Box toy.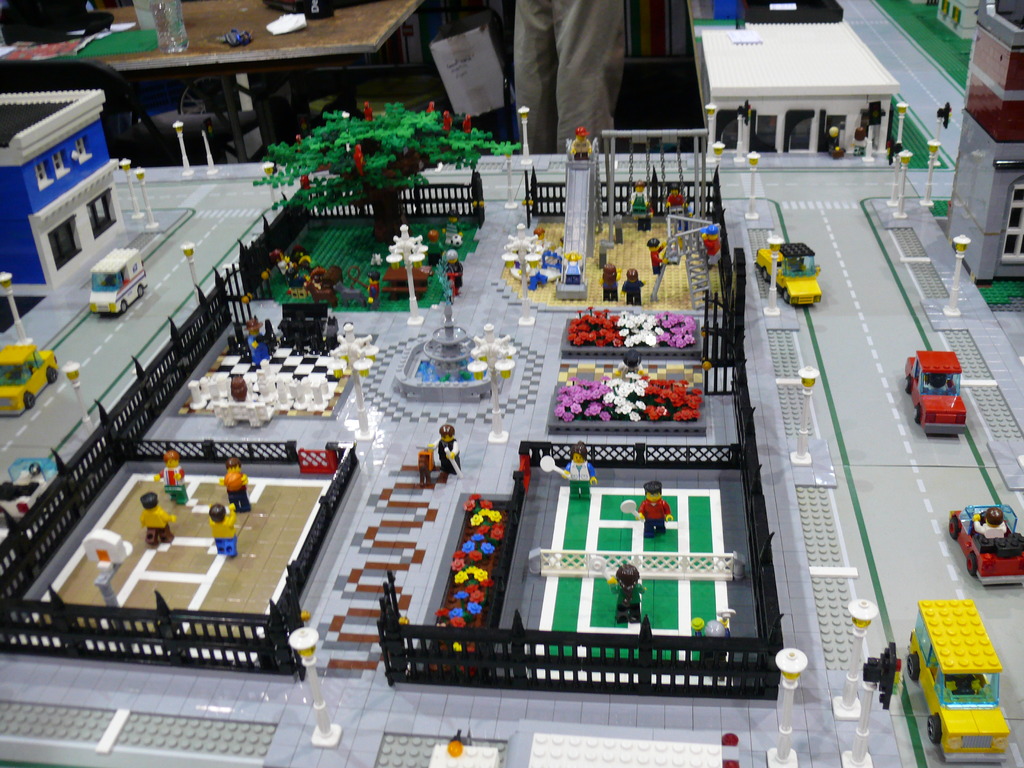
x1=640, y1=479, x2=671, y2=532.
